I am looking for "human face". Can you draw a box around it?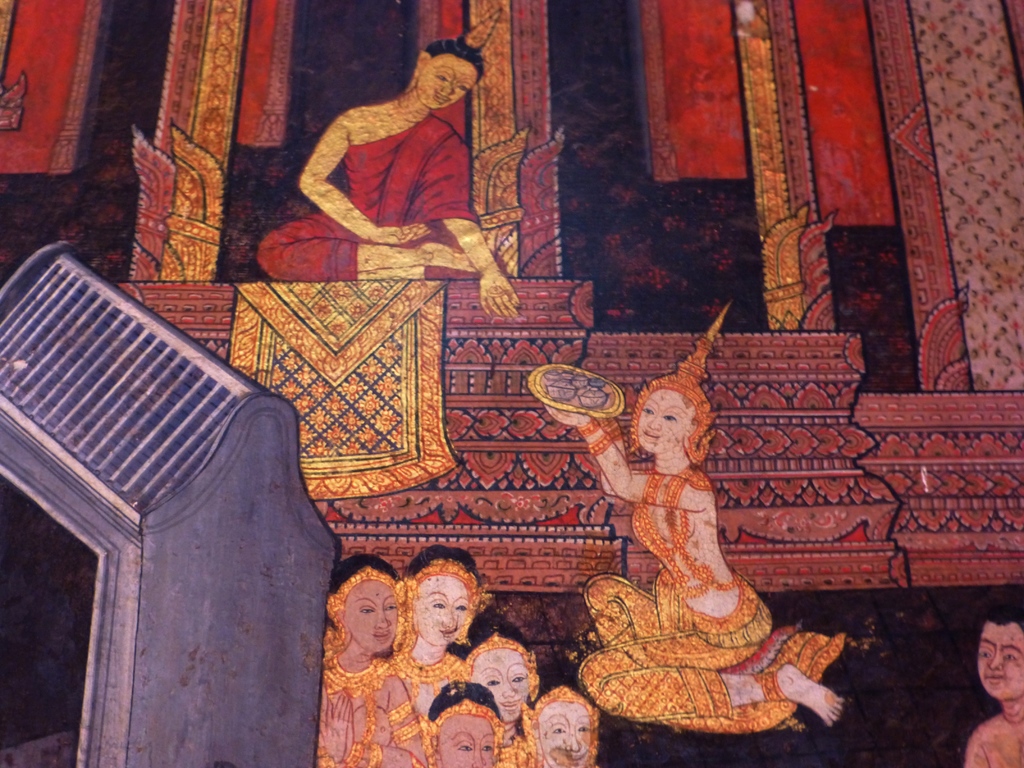
Sure, the bounding box is <bbox>439, 716, 504, 767</bbox>.
